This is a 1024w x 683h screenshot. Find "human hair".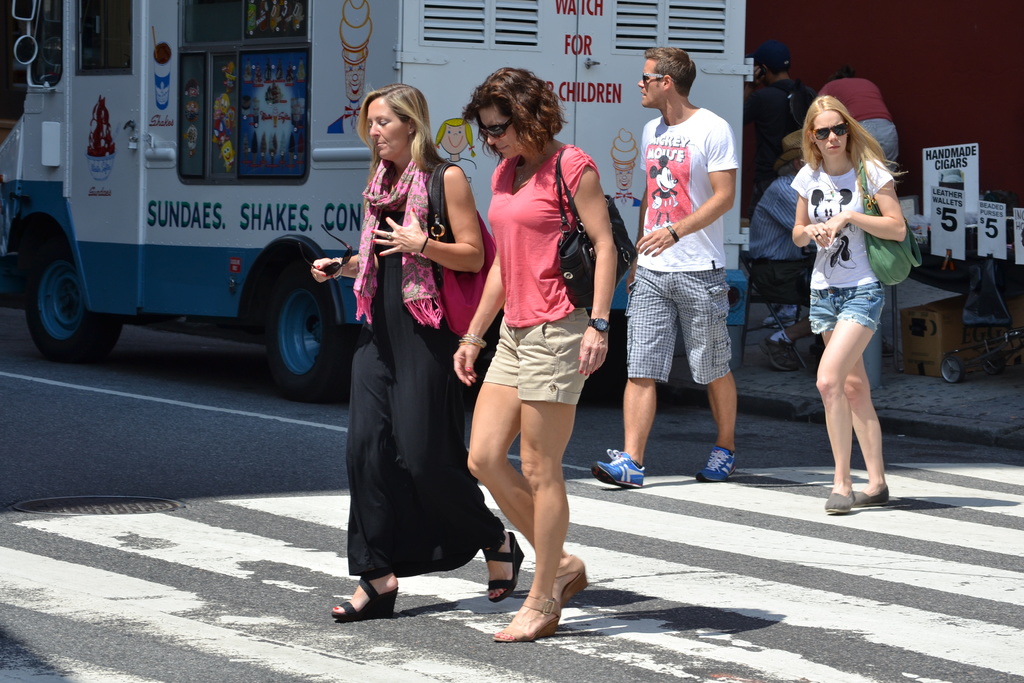
Bounding box: x1=800, y1=93, x2=907, y2=201.
